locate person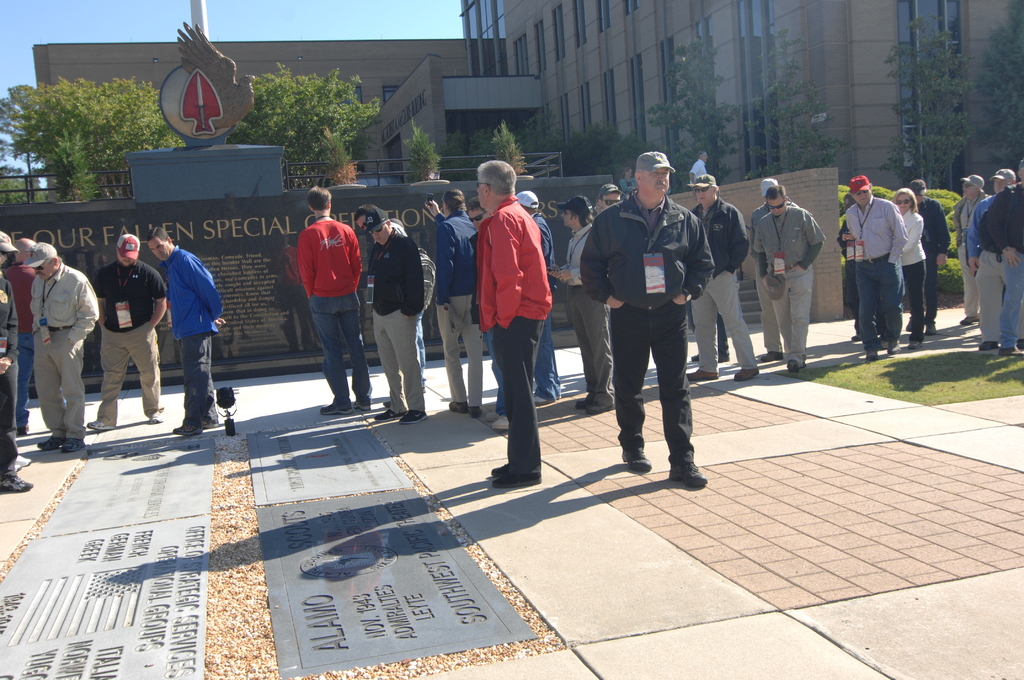
{"left": 547, "top": 200, "right": 609, "bottom": 412}
